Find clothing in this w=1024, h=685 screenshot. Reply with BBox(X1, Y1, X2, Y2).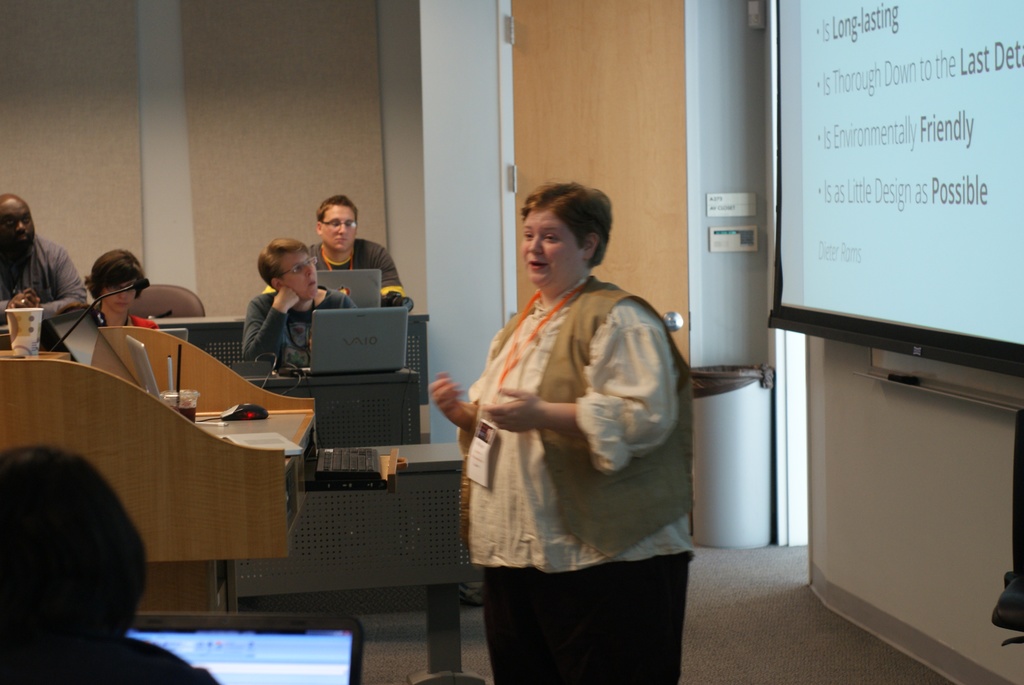
BBox(459, 279, 698, 684).
